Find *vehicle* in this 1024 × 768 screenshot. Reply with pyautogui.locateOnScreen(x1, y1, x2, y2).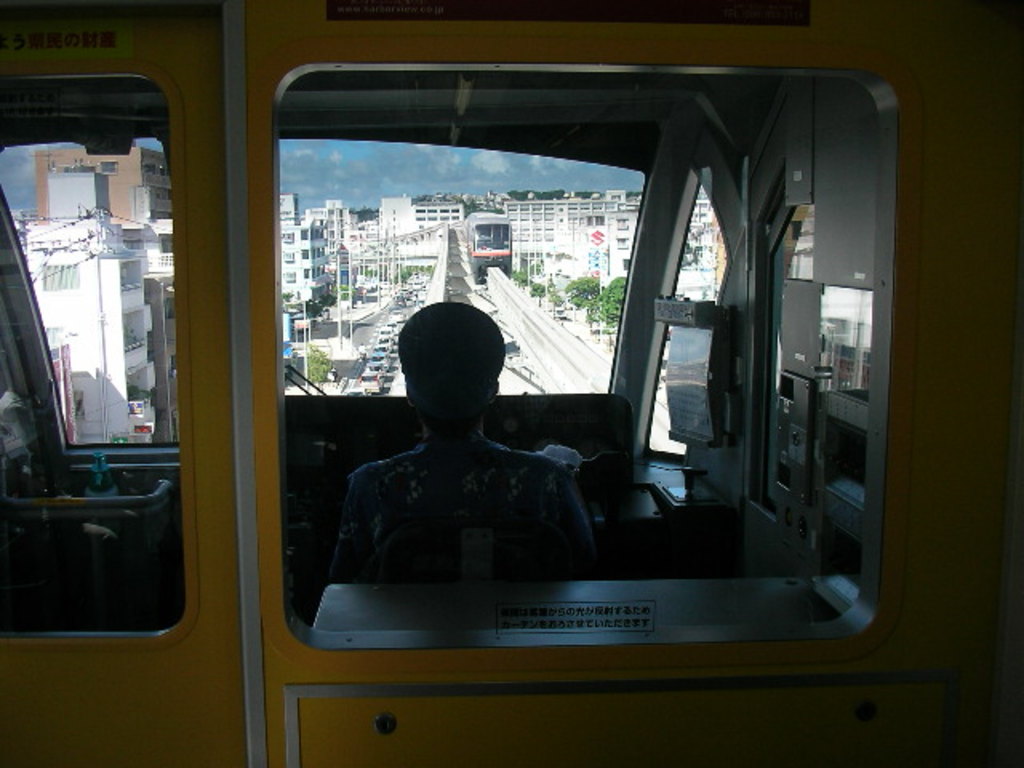
pyautogui.locateOnScreen(467, 213, 514, 286).
